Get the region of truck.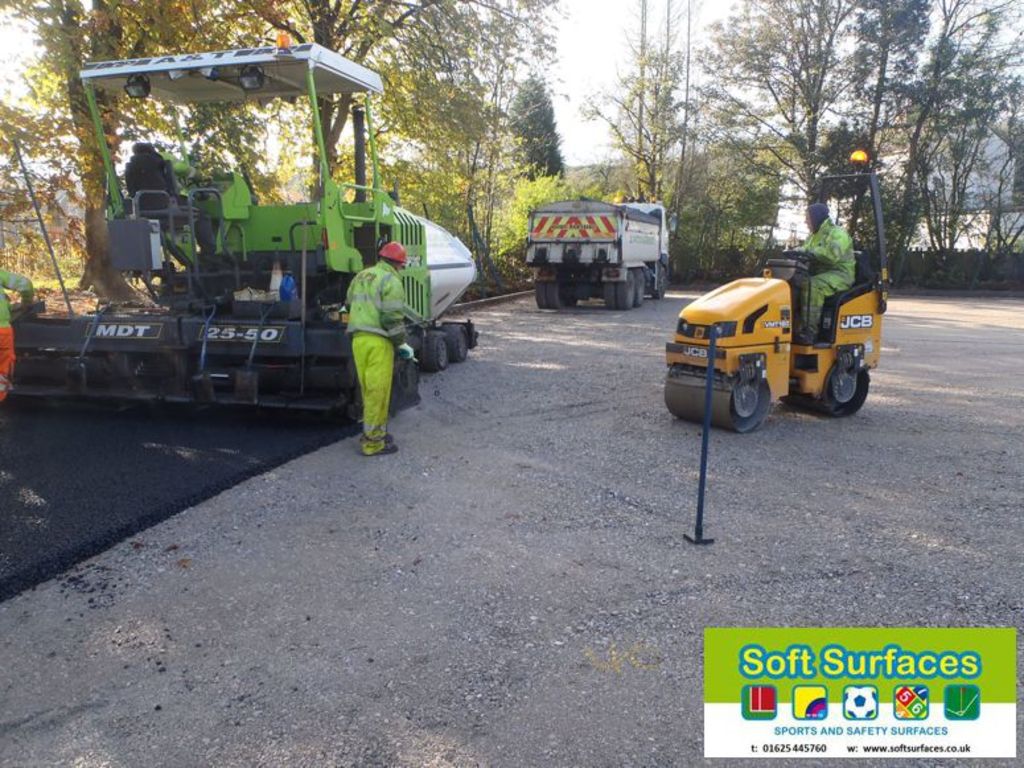
bbox=(517, 198, 691, 308).
